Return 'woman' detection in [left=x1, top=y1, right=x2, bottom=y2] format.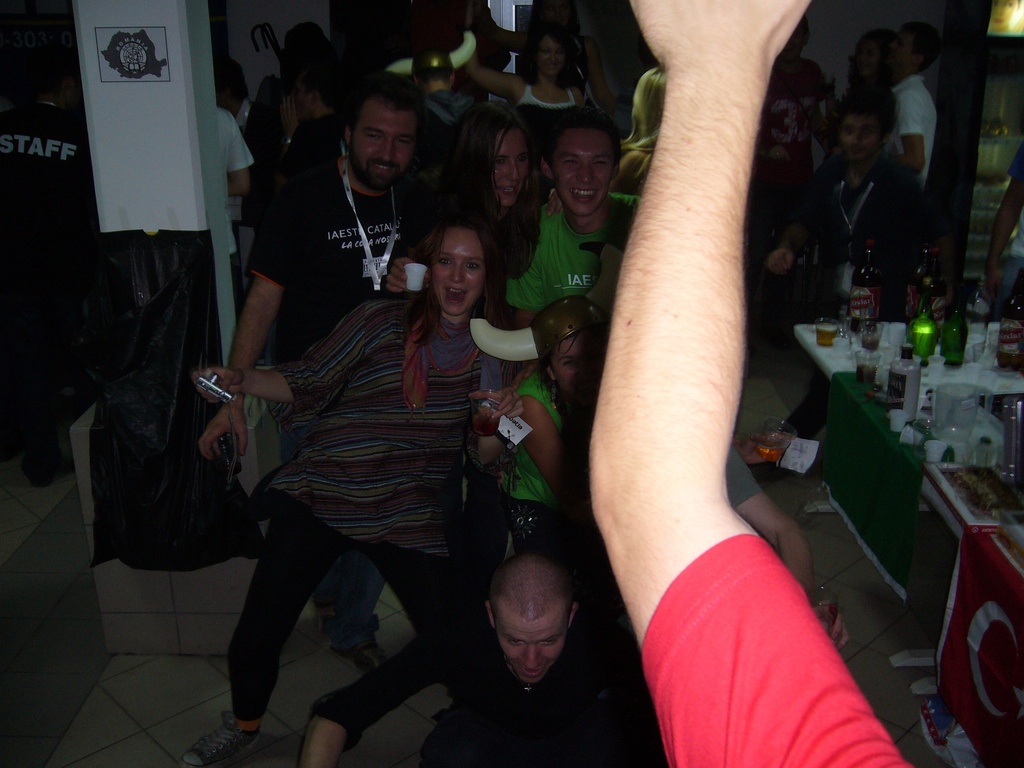
[left=383, top=102, right=540, bottom=294].
